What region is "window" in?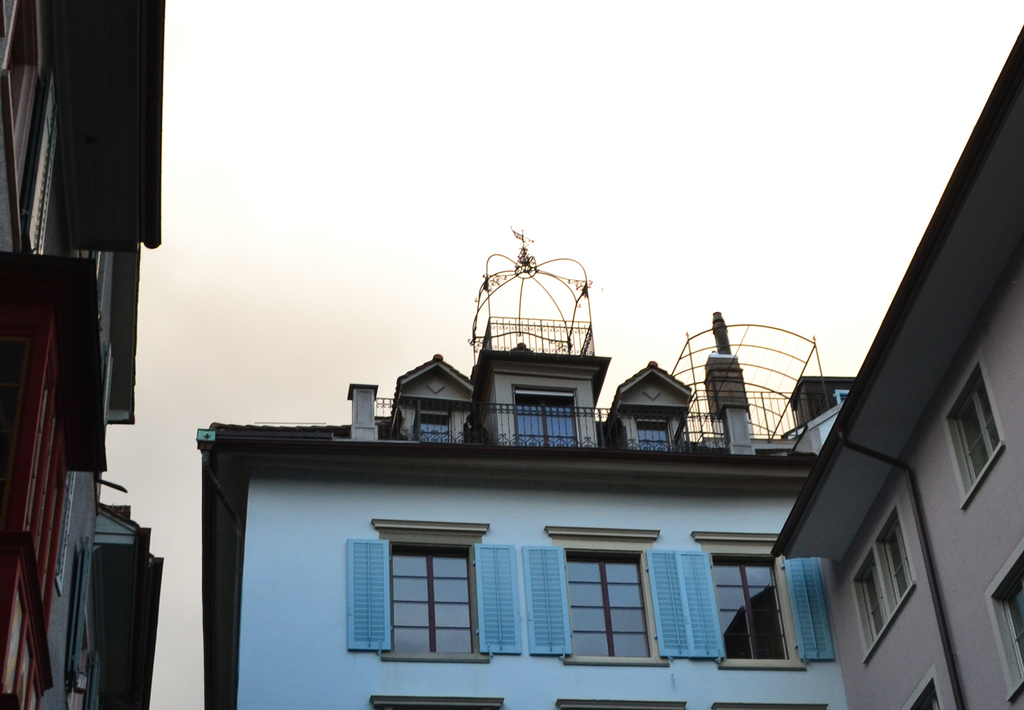
942:352:1004:504.
